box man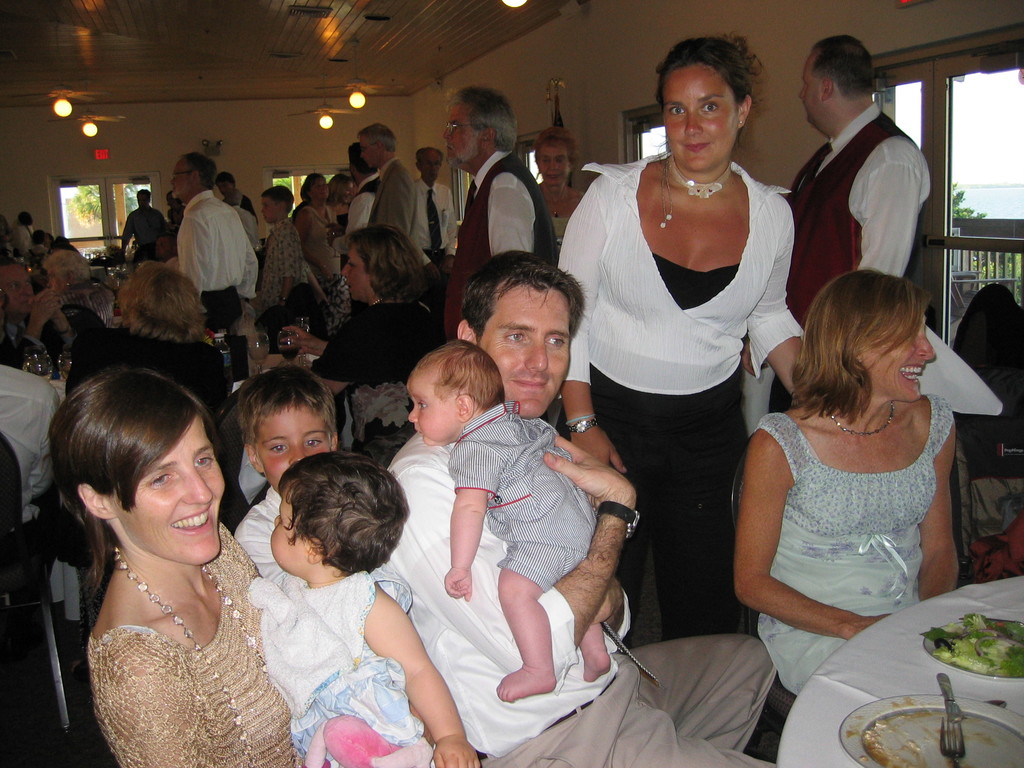
BBox(215, 170, 257, 225)
